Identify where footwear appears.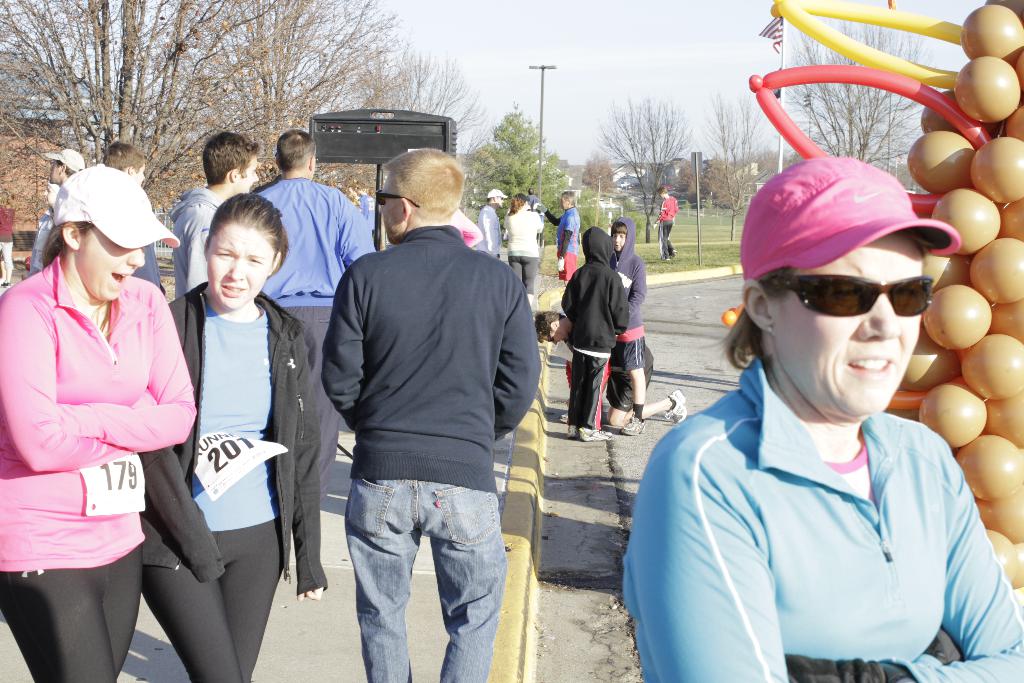
Appears at bbox=(0, 279, 10, 288).
